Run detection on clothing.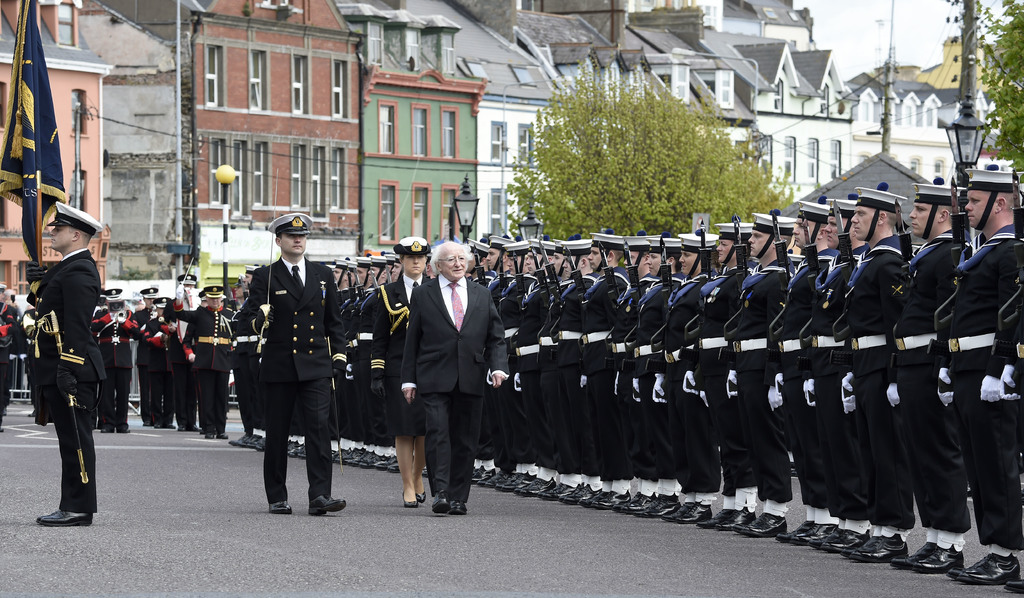
Result: x1=925 y1=221 x2=1018 y2=539.
